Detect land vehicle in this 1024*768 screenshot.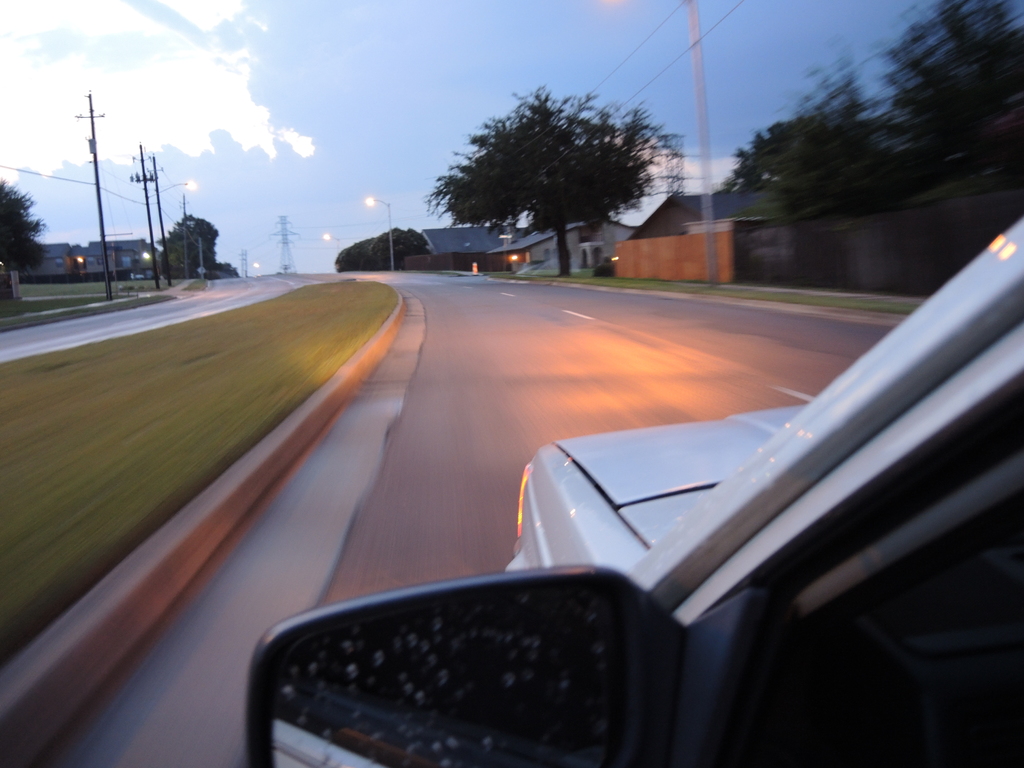
Detection: [left=243, top=209, right=1023, bottom=767].
